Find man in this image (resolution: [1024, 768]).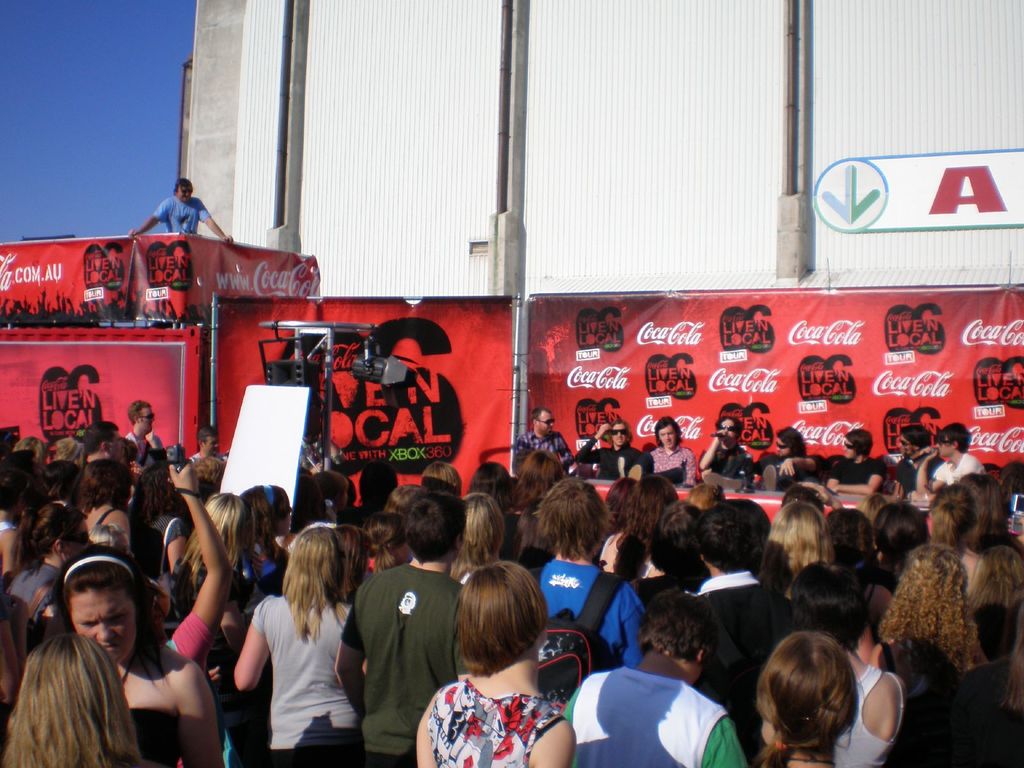
[514, 405, 579, 470].
